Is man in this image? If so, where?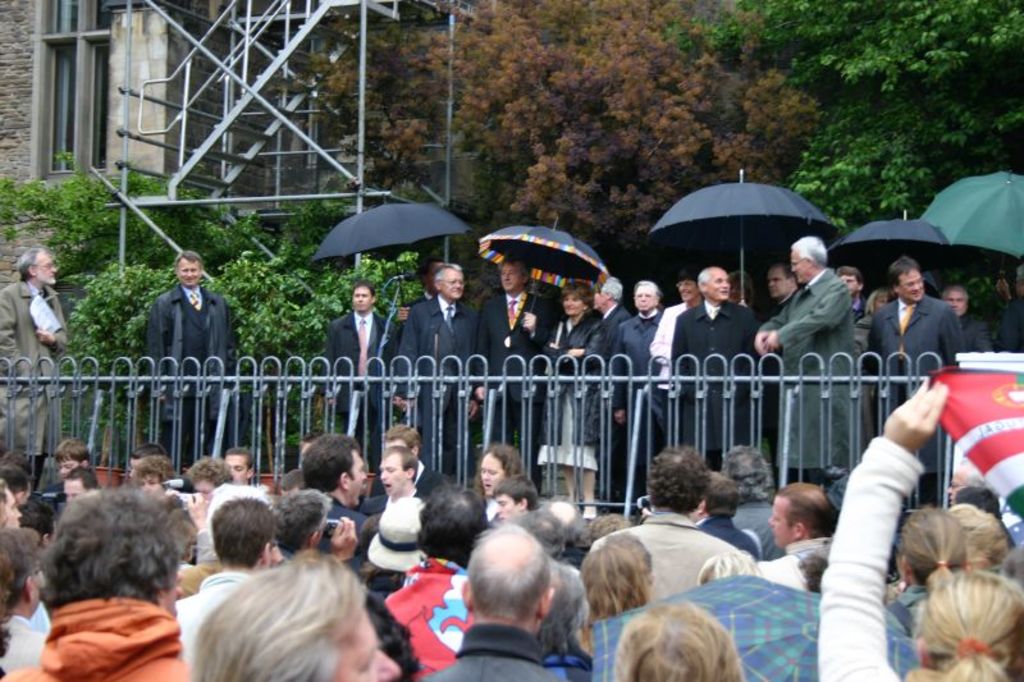
Yes, at 756/230/856/484.
